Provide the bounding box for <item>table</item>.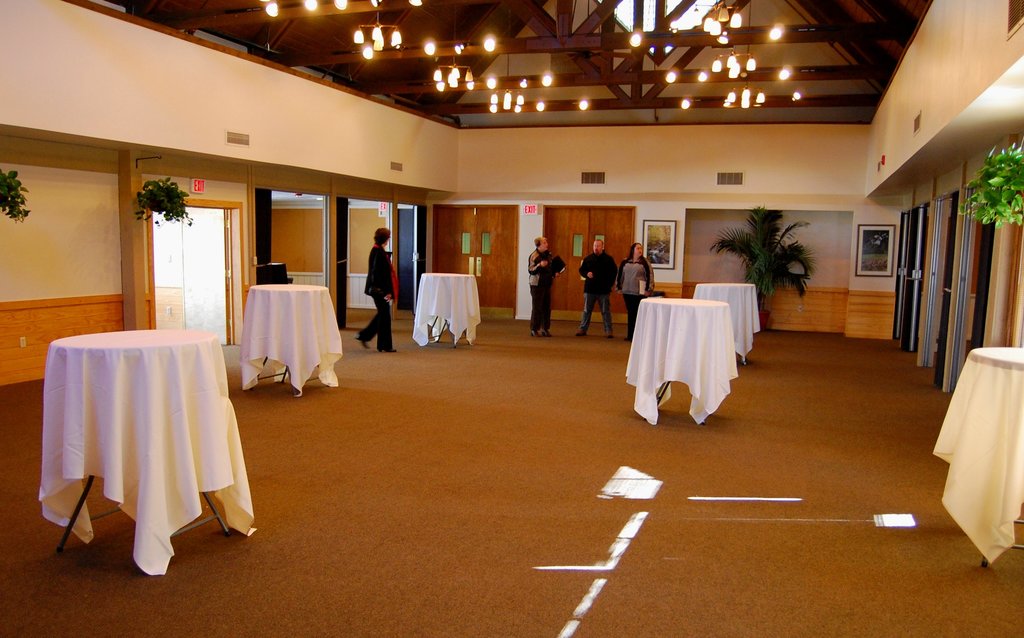
pyautogui.locateOnScreen(691, 283, 755, 368).
